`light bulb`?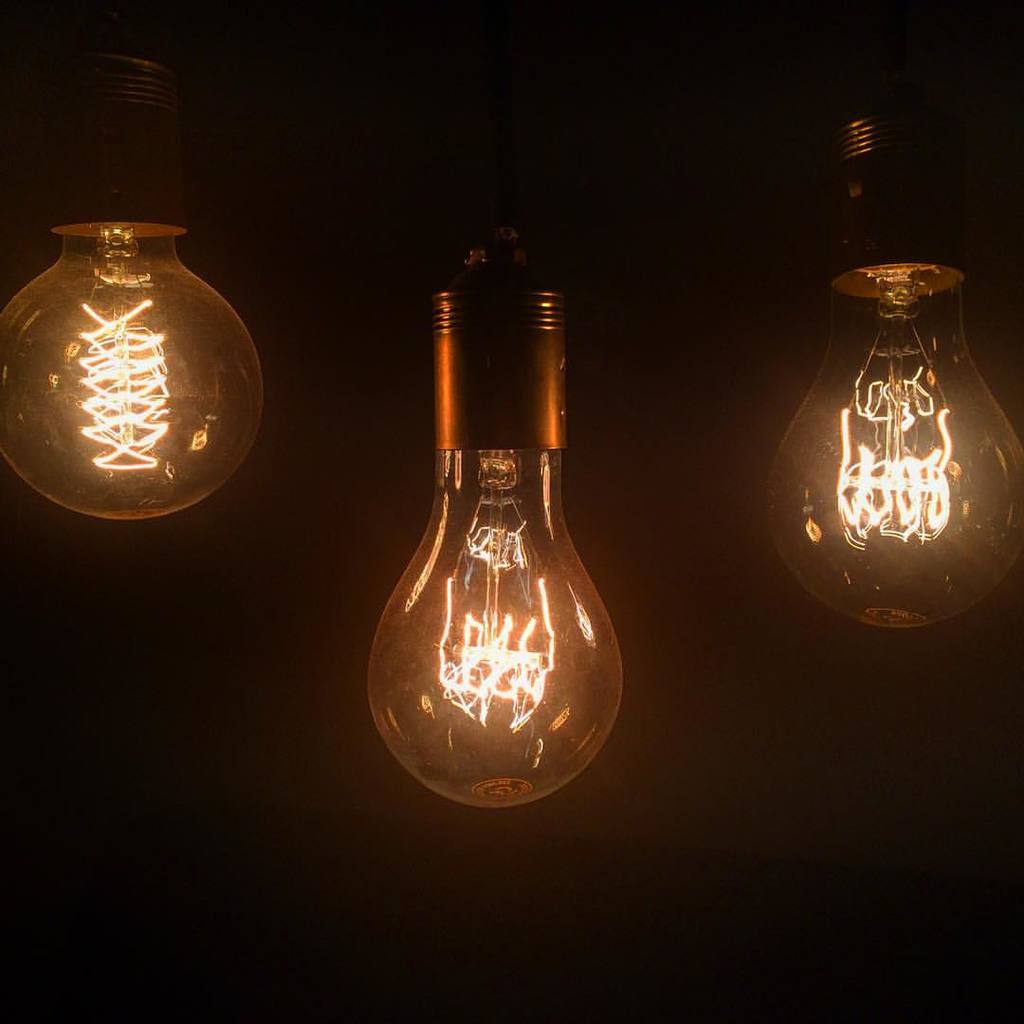
765:101:1023:634
